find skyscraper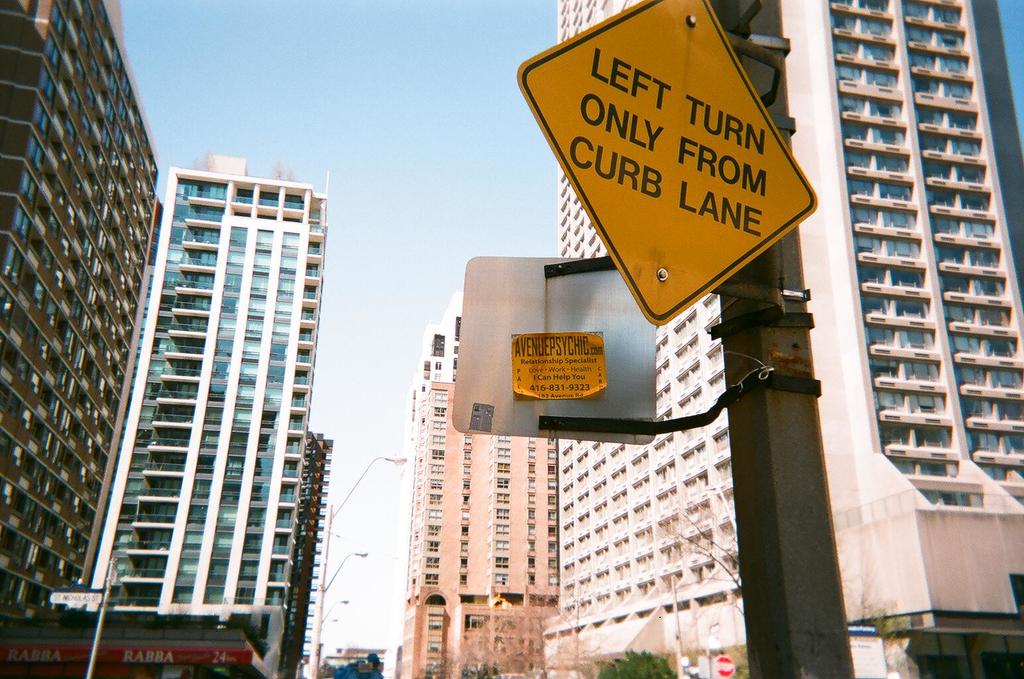
(x1=540, y1=0, x2=1023, y2=678)
